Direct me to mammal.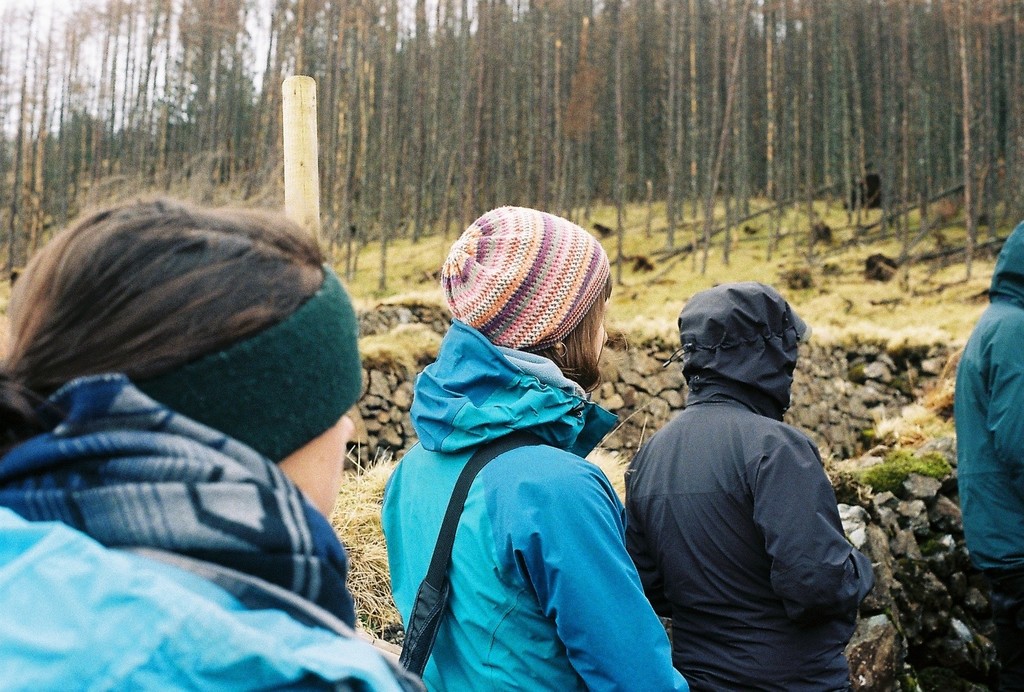
Direction: 378/204/690/691.
